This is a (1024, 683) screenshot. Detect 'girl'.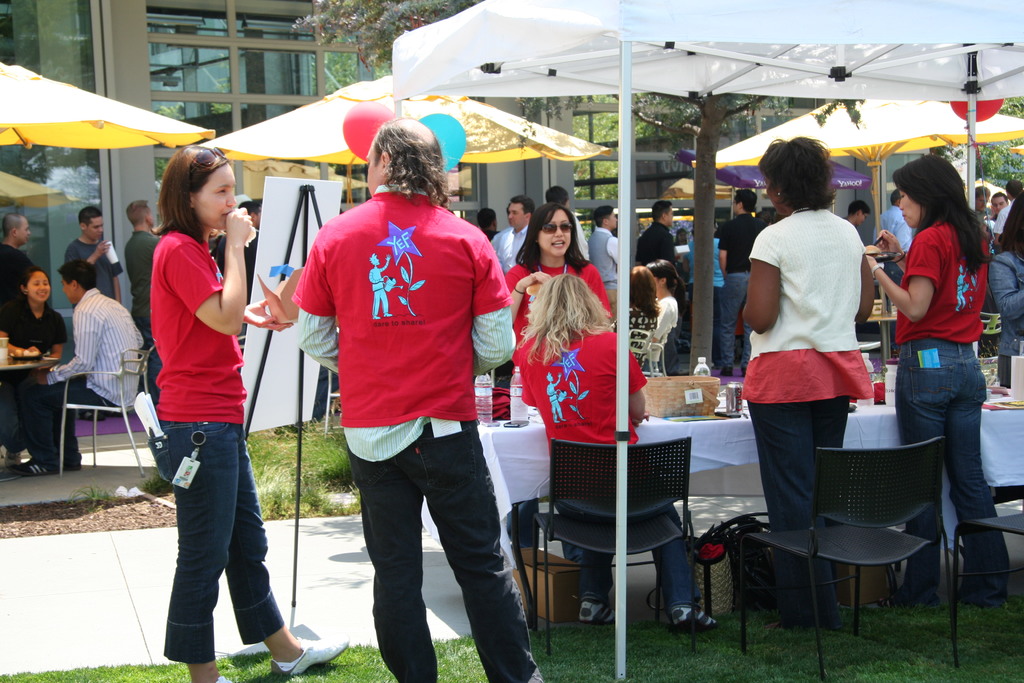
pyautogui.locateOnScreen(989, 186, 1023, 383).
